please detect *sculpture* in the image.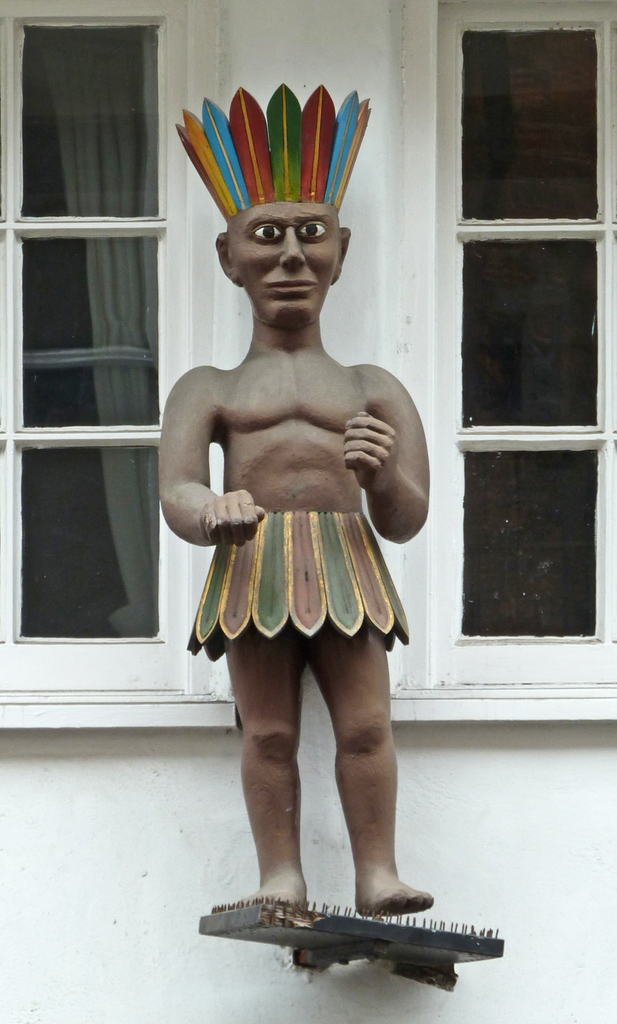
bbox=(168, 83, 453, 940).
